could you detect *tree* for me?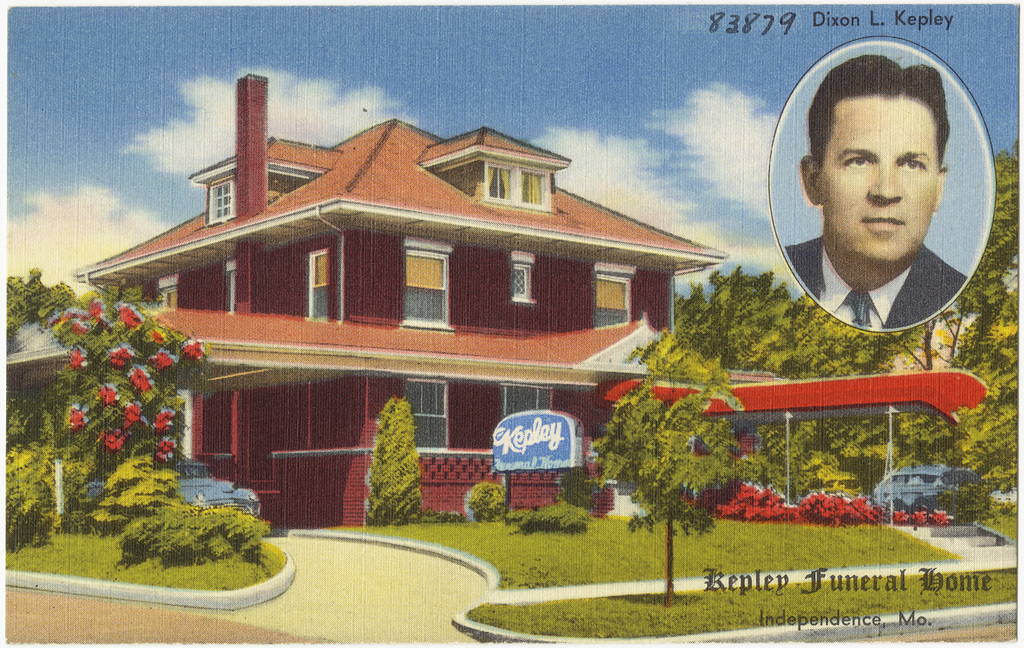
Detection result: <region>662, 263, 933, 497</region>.
